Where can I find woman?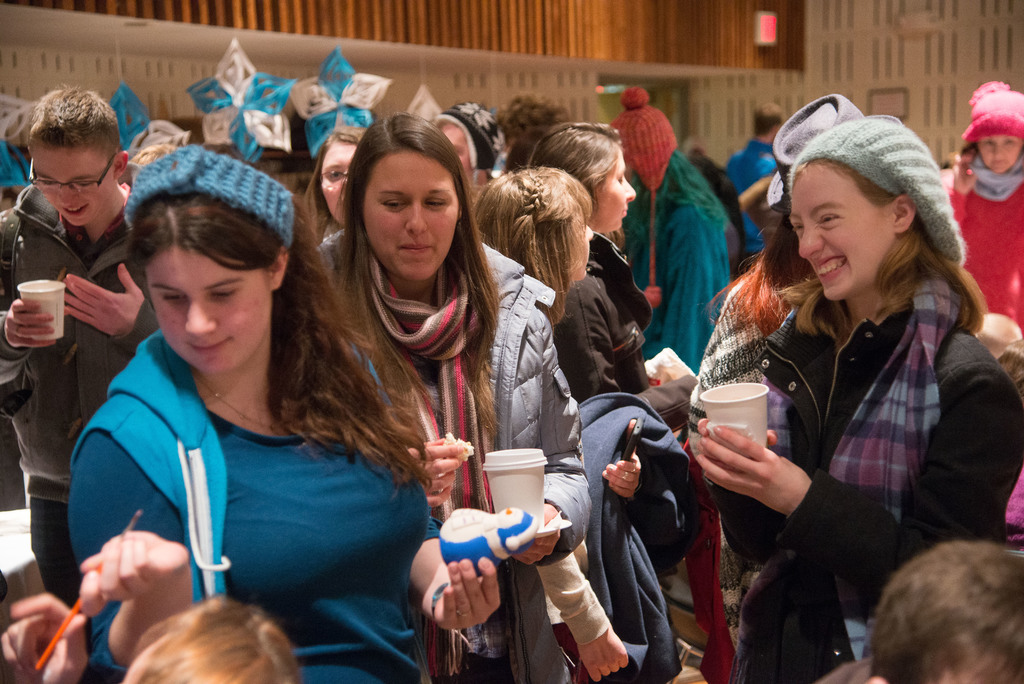
You can find it at {"x1": 681, "y1": 138, "x2": 1009, "y2": 674}.
